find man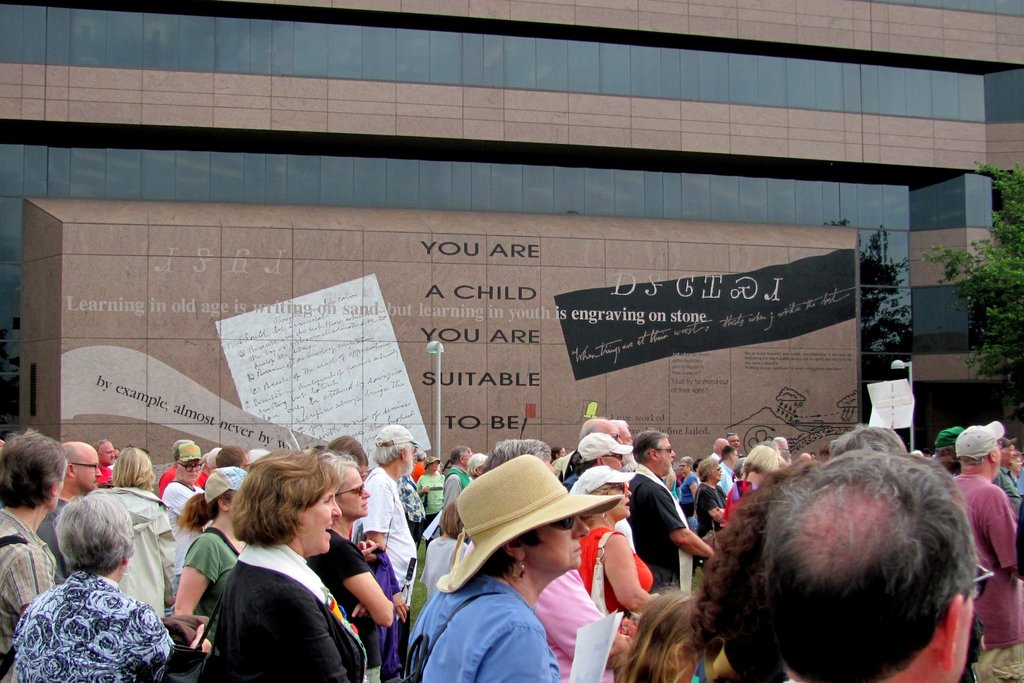
<bbox>551, 414, 621, 480</bbox>
